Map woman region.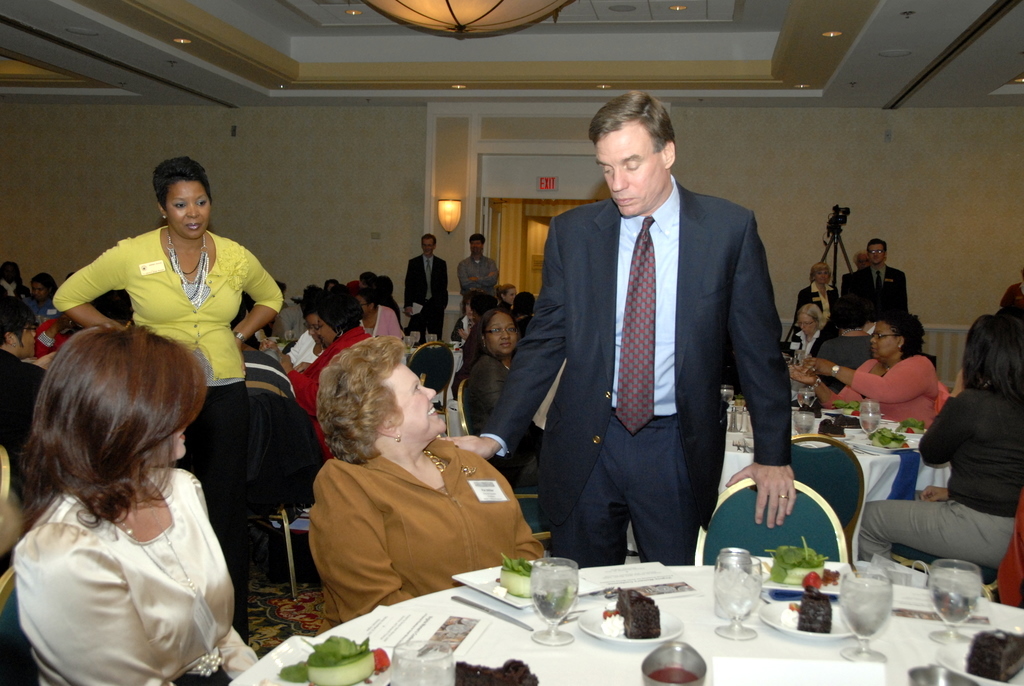
Mapped to (x1=36, y1=311, x2=78, y2=358).
